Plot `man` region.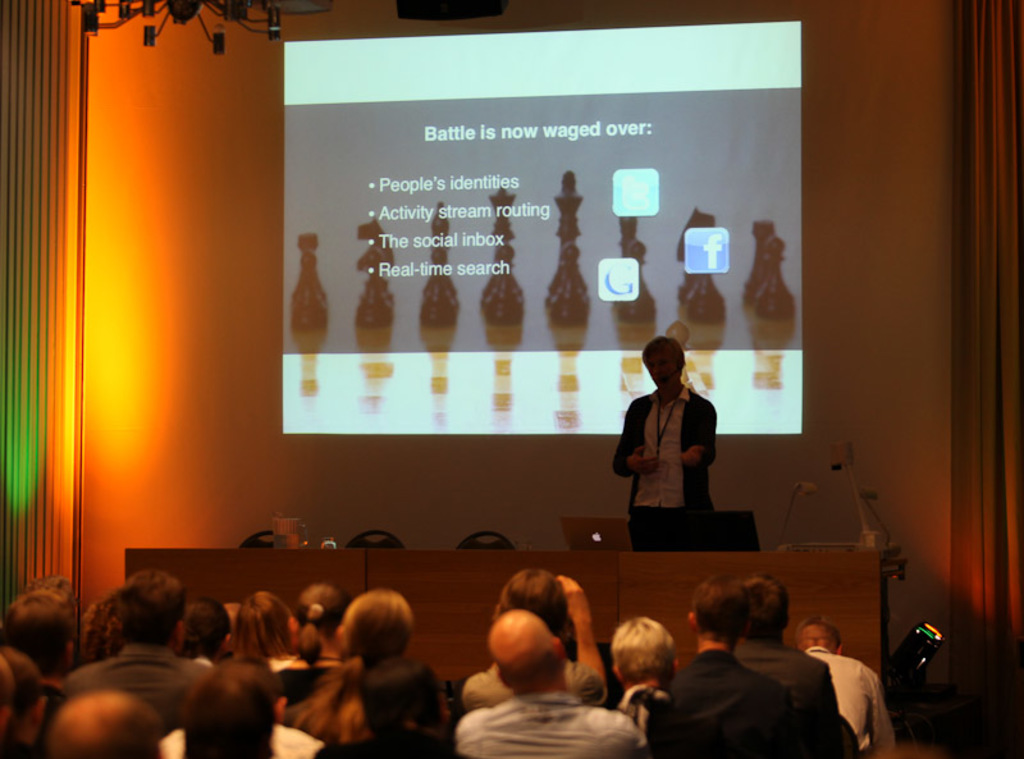
Plotted at [left=608, top=617, right=675, bottom=713].
